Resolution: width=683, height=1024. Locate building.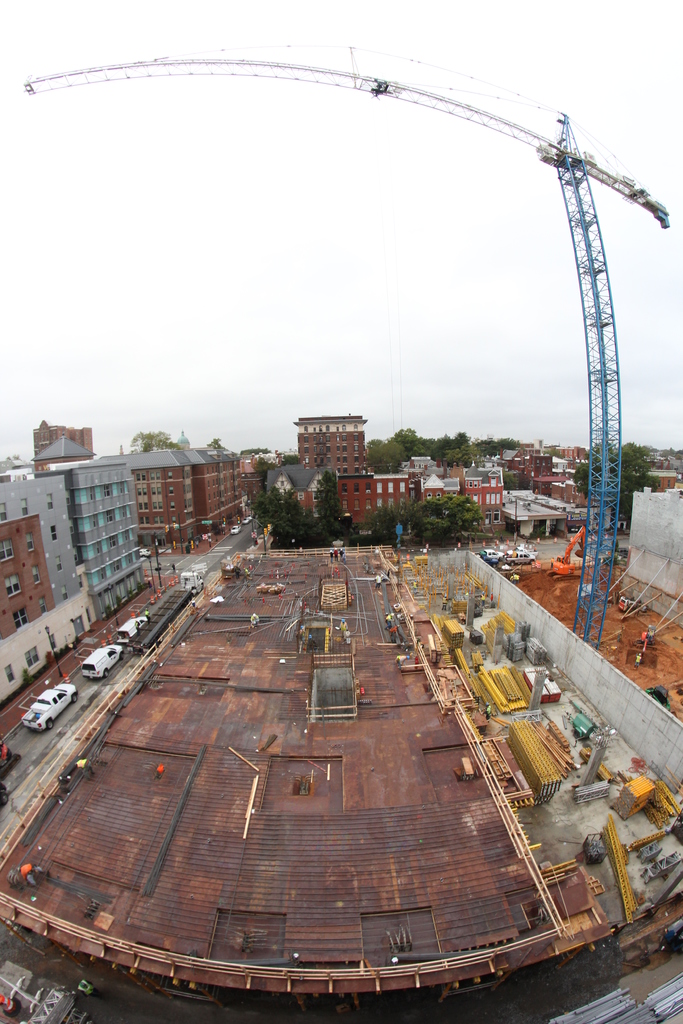
118 440 234 554.
